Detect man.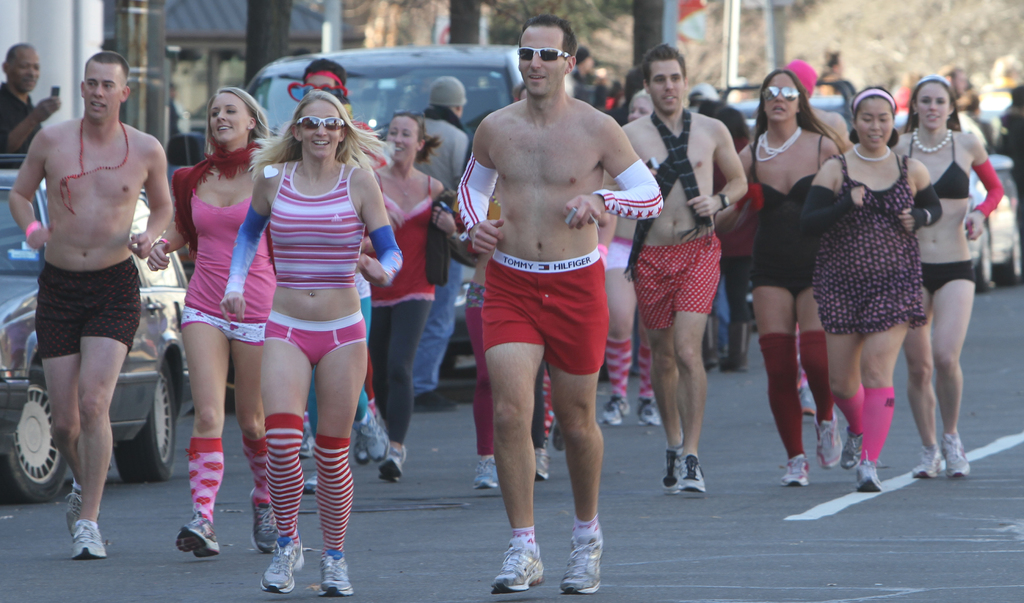
Detected at (0,40,65,154).
